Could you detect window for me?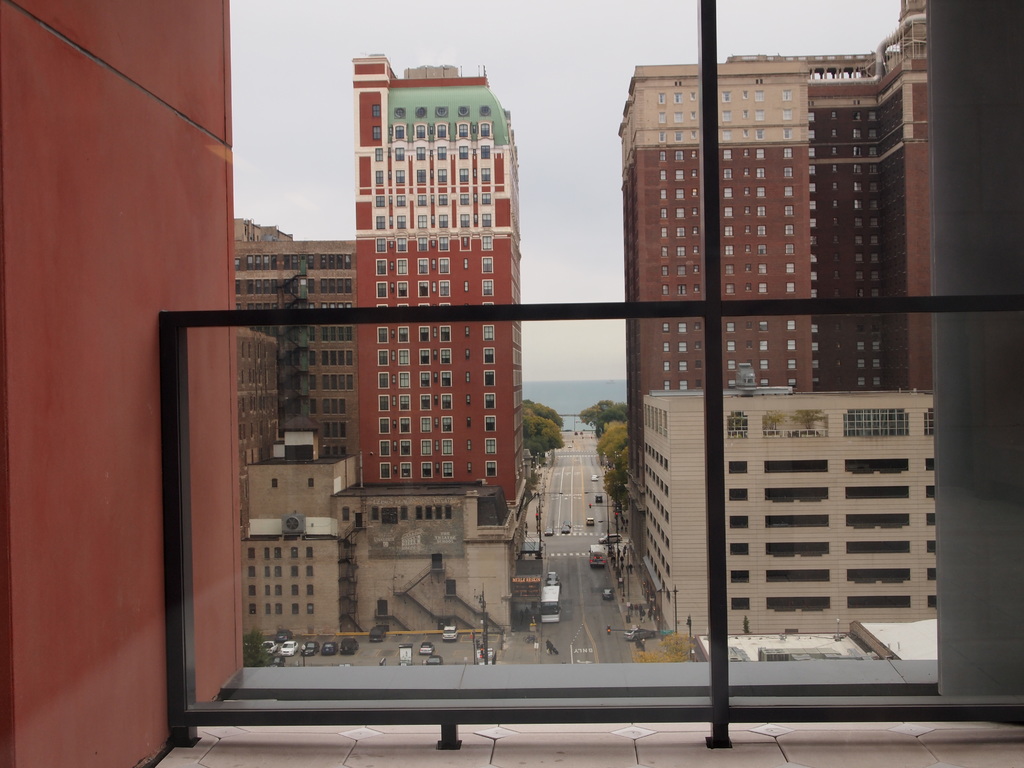
Detection result: bbox(680, 322, 688, 331).
